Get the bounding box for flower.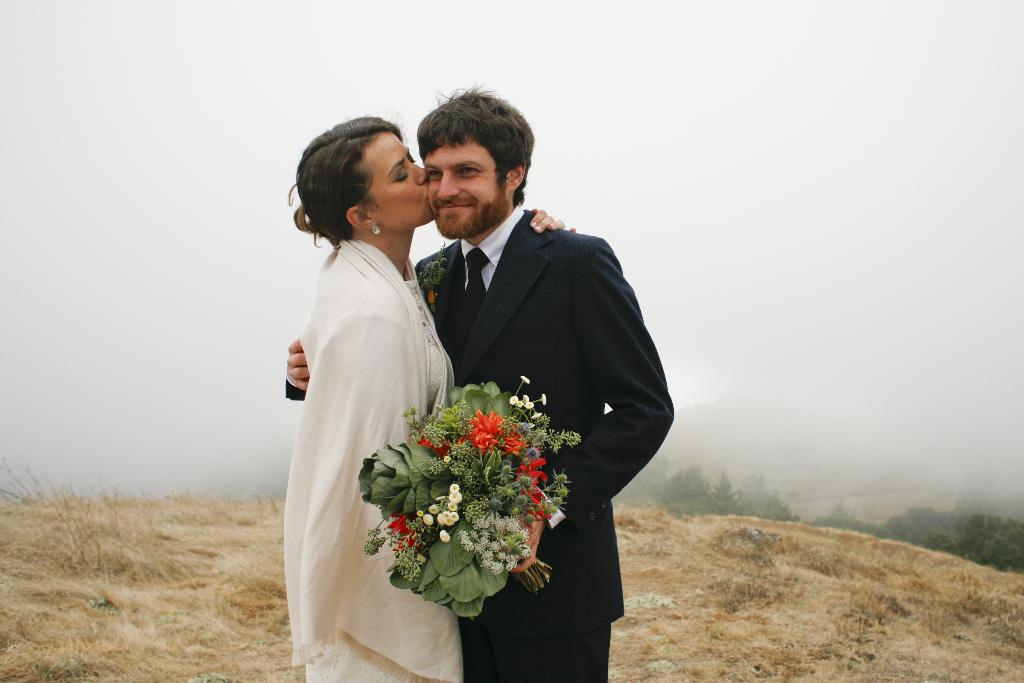
l=517, t=400, r=525, b=406.
